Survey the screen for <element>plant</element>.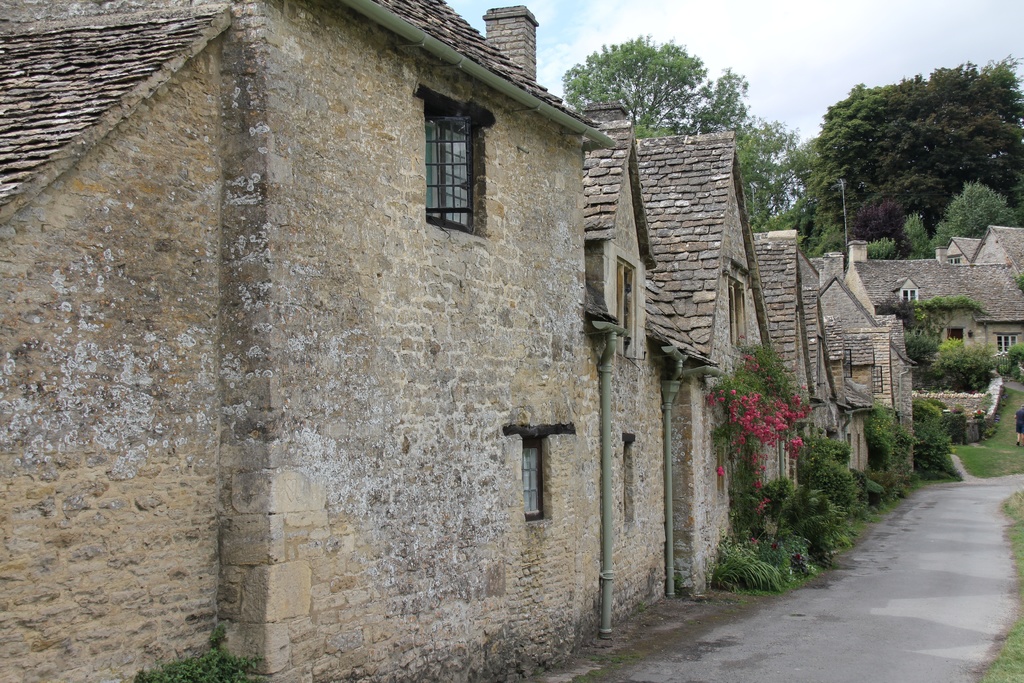
Survey found: 918:298:995:320.
